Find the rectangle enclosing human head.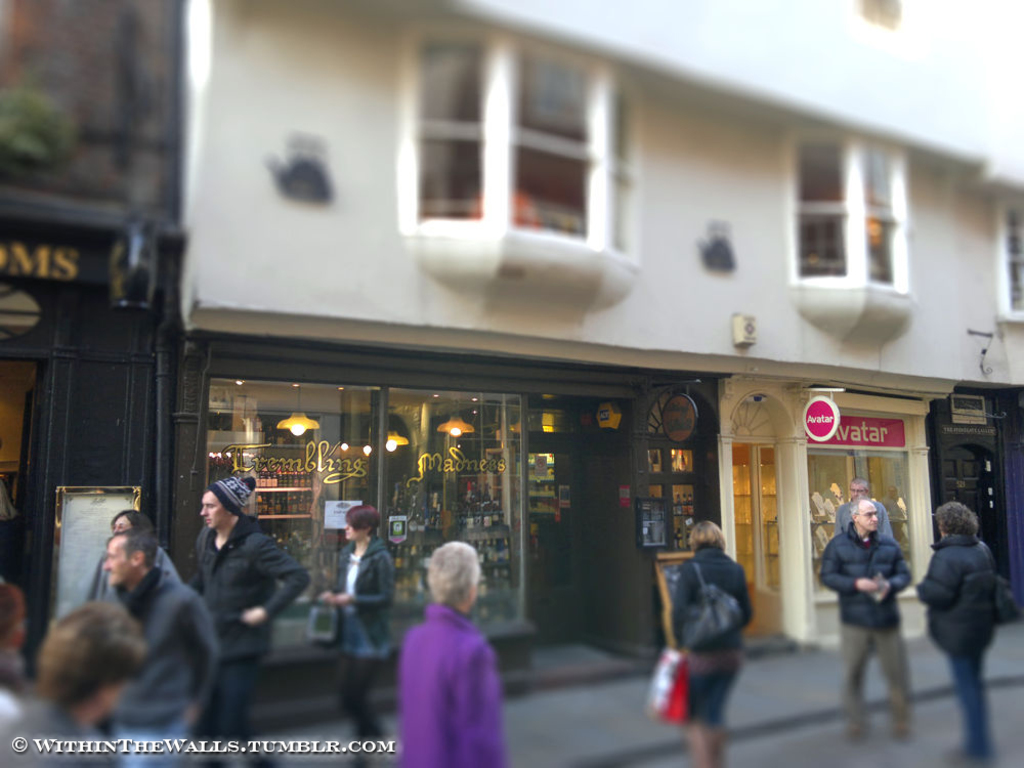
pyautogui.locateOnScreen(428, 542, 480, 614).
